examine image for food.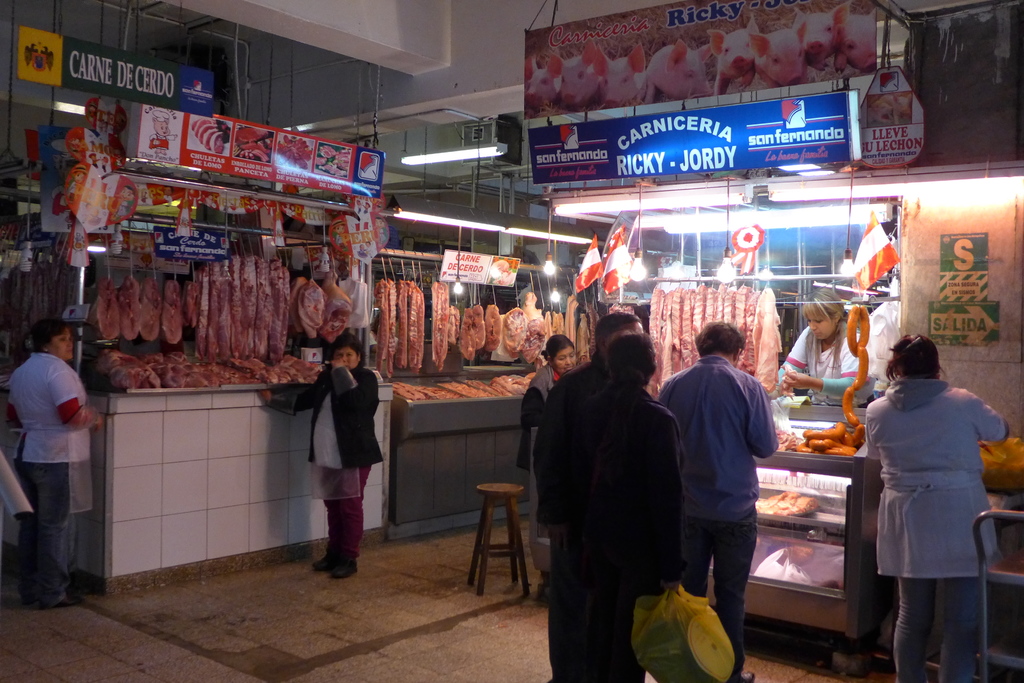
Examination result: select_region(459, 307, 476, 365).
